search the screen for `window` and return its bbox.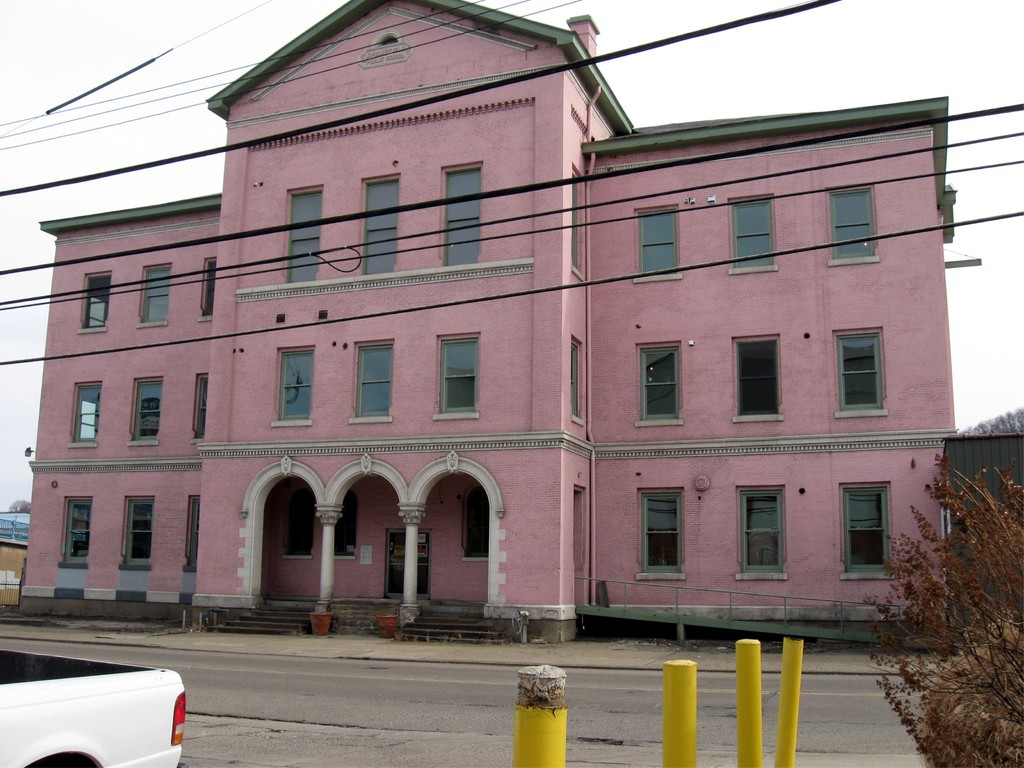
Found: 188, 498, 200, 566.
